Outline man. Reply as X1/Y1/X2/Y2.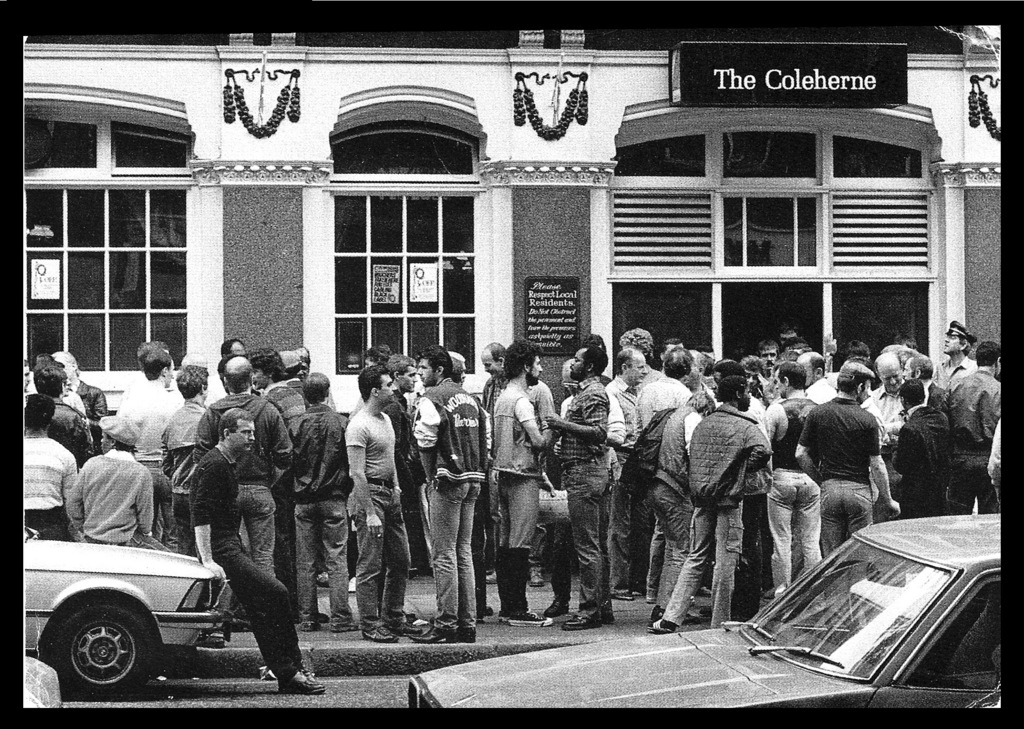
947/340/1005/511.
